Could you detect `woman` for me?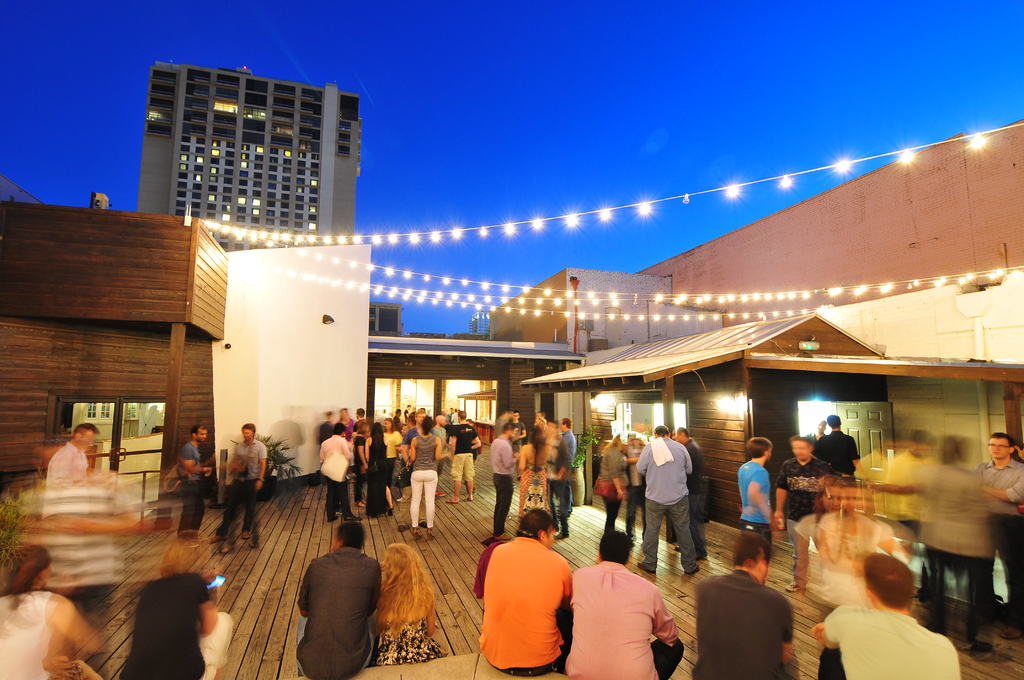
Detection result: x1=584, y1=435, x2=627, y2=531.
